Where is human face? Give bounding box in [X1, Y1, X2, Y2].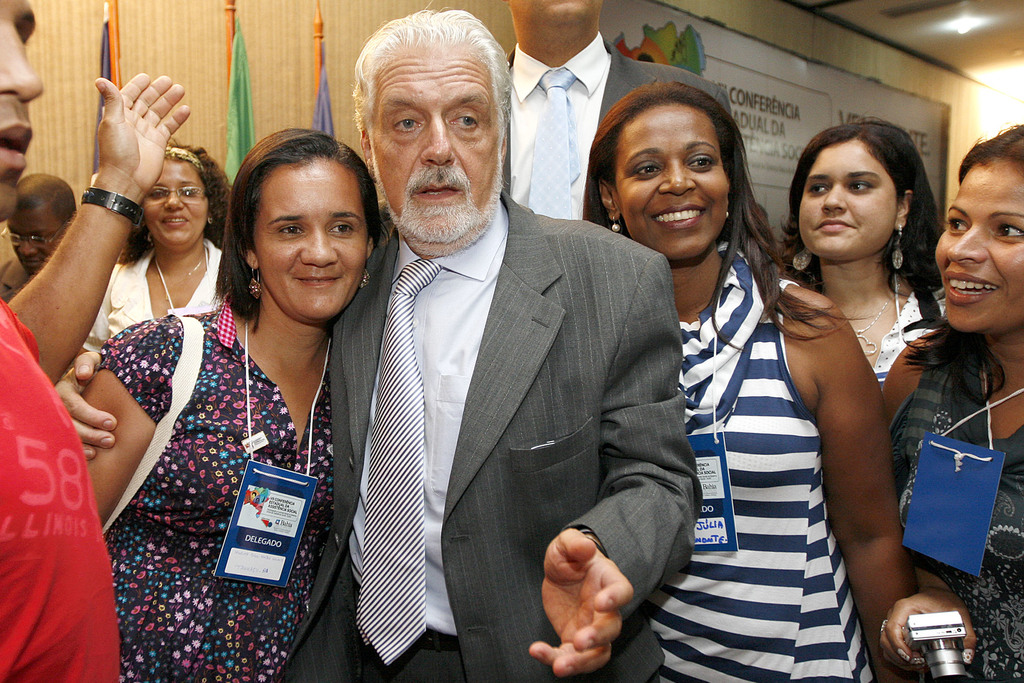
[1, 210, 54, 267].
